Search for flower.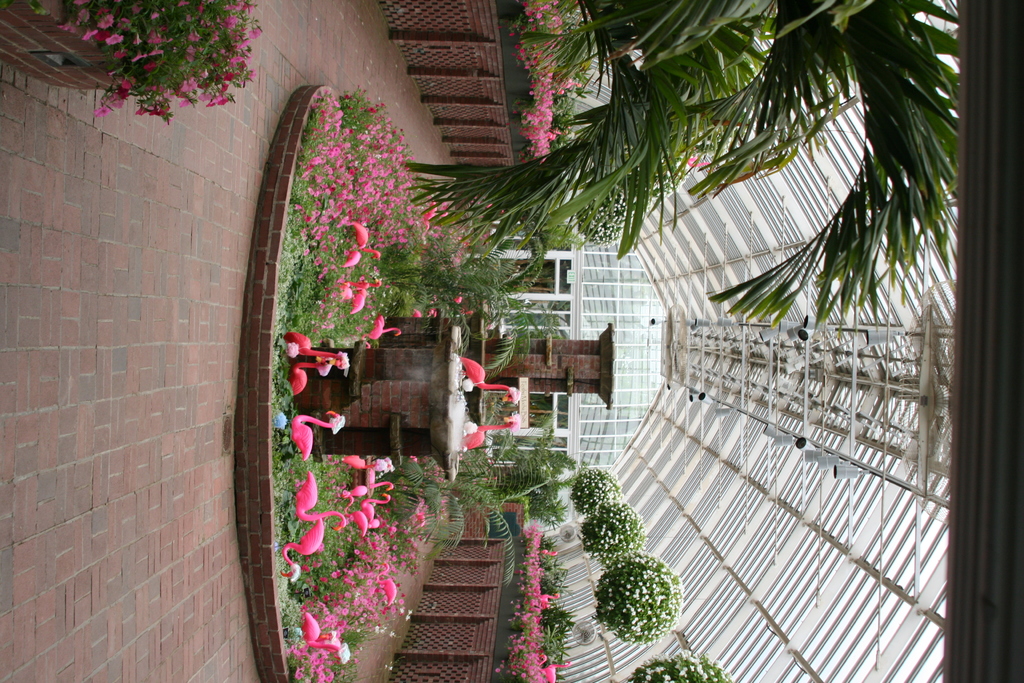
Found at pyautogui.locateOnScreen(98, 15, 114, 26).
